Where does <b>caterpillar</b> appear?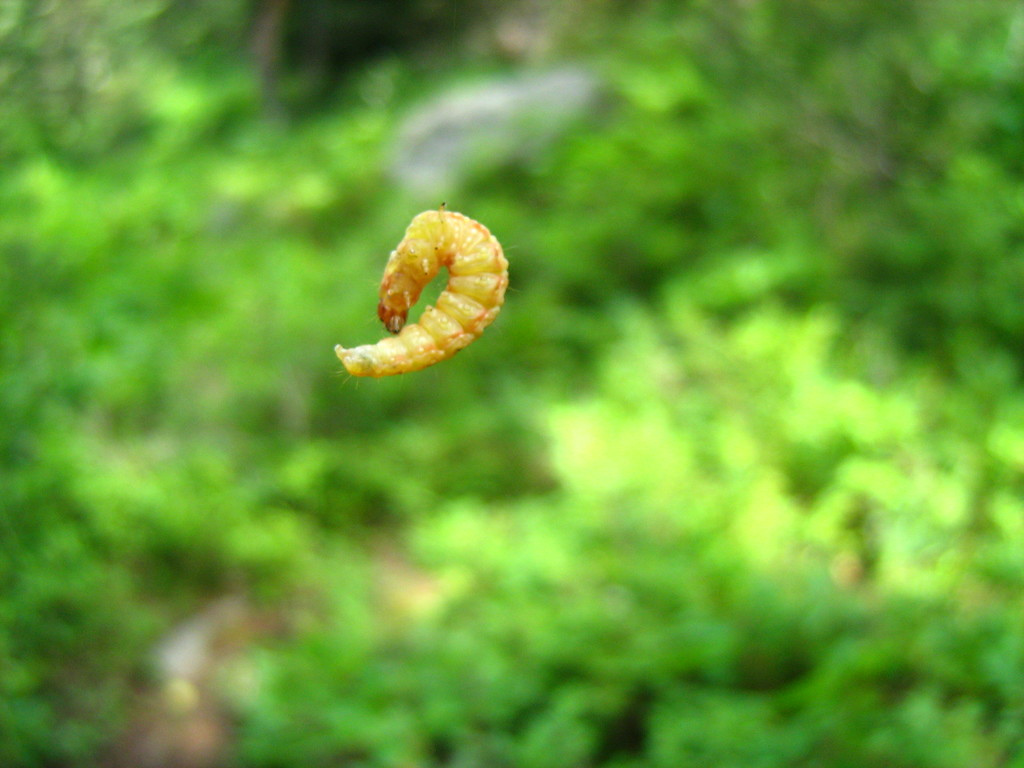
Appears at (332,193,524,388).
